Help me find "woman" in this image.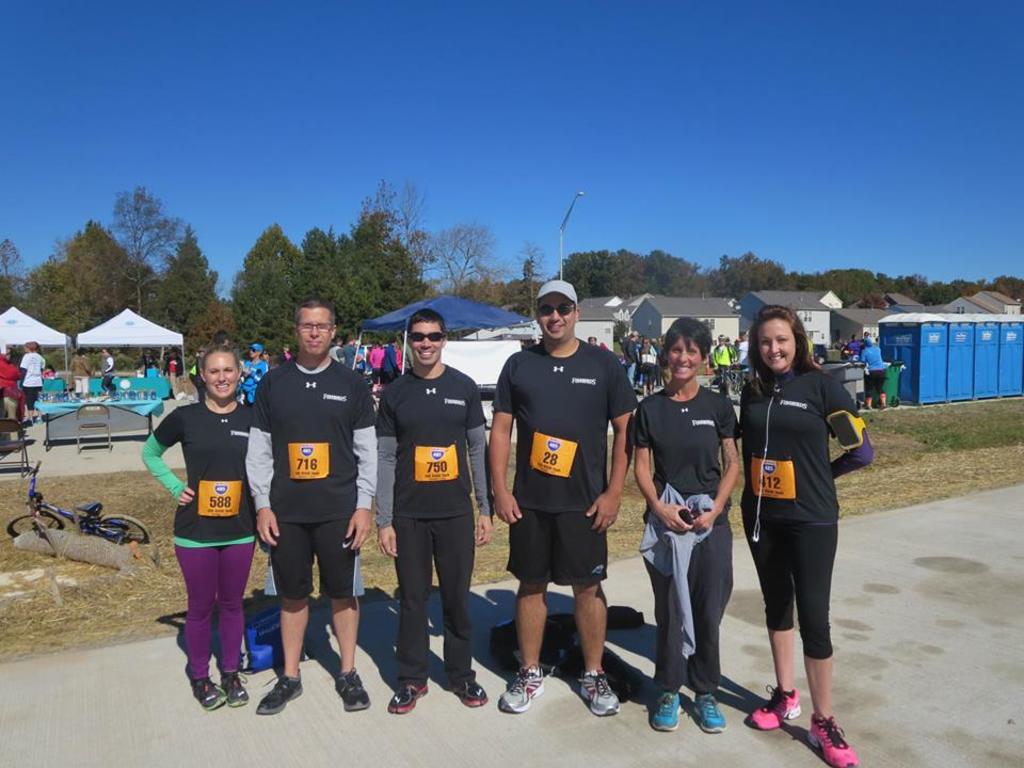
Found it: box(20, 338, 45, 428).
